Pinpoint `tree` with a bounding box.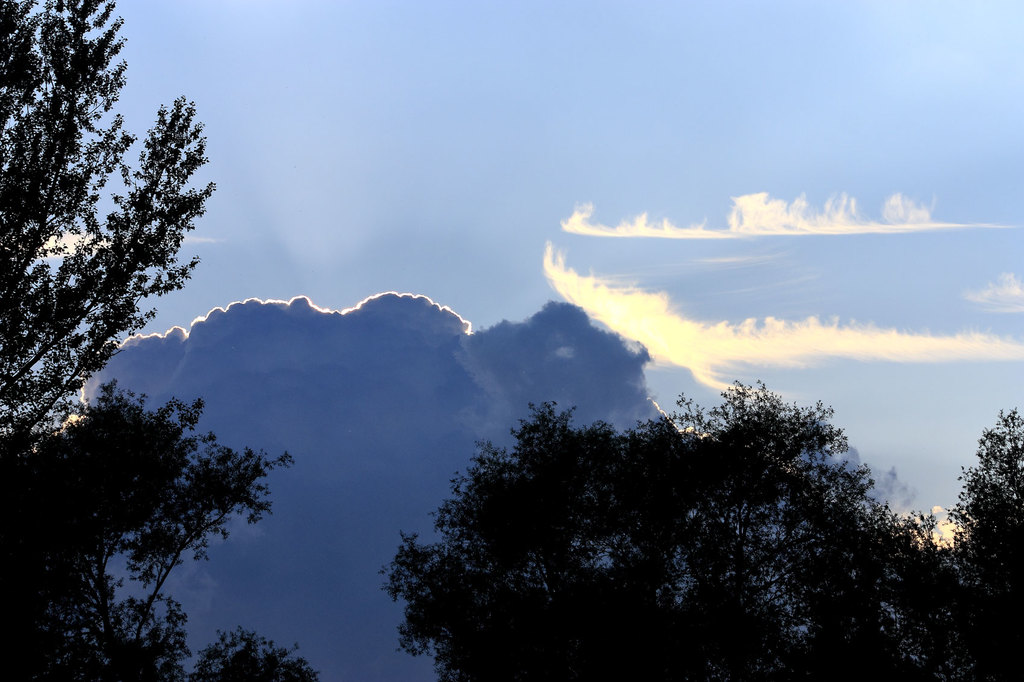
[left=920, top=406, right=1023, bottom=681].
